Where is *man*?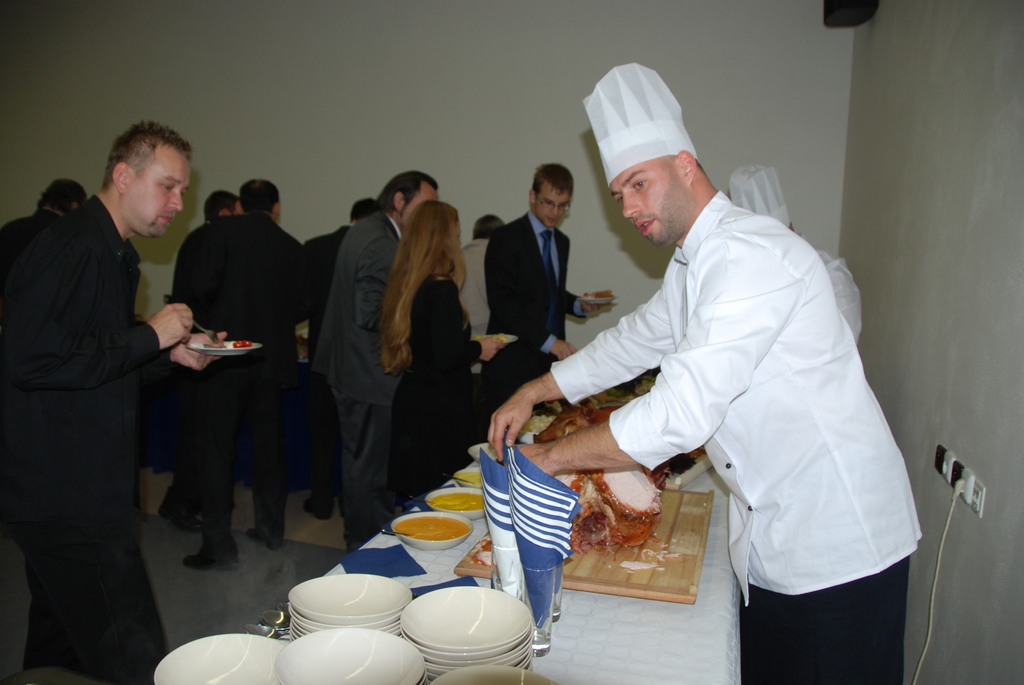
detection(310, 170, 438, 555).
